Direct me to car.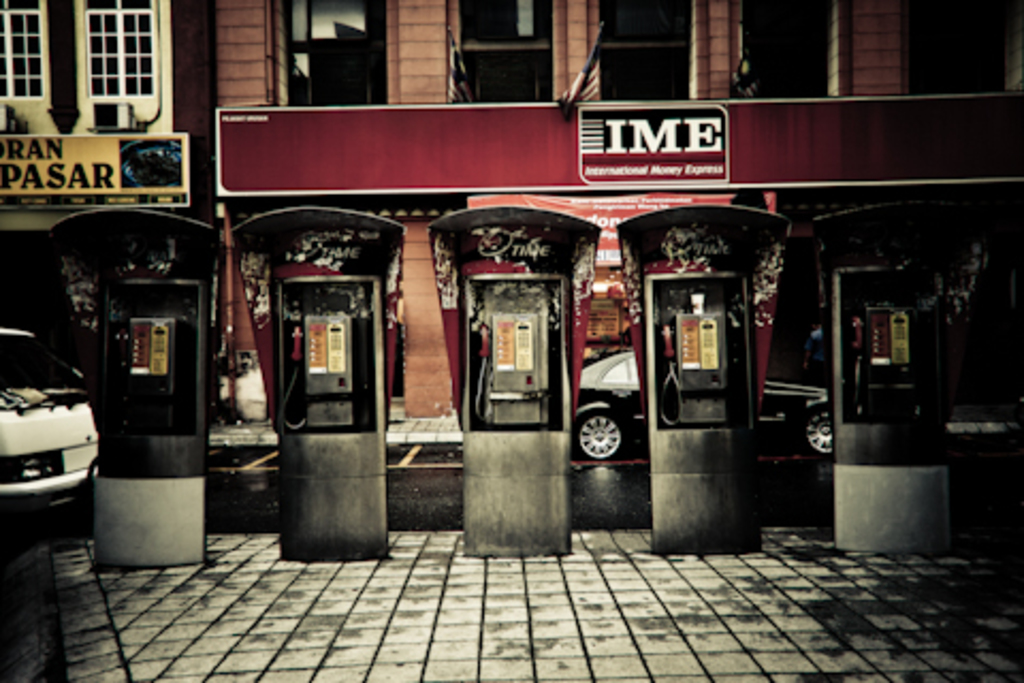
Direction: {"x1": 0, "y1": 322, "x2": 119, "y2": 523}.
